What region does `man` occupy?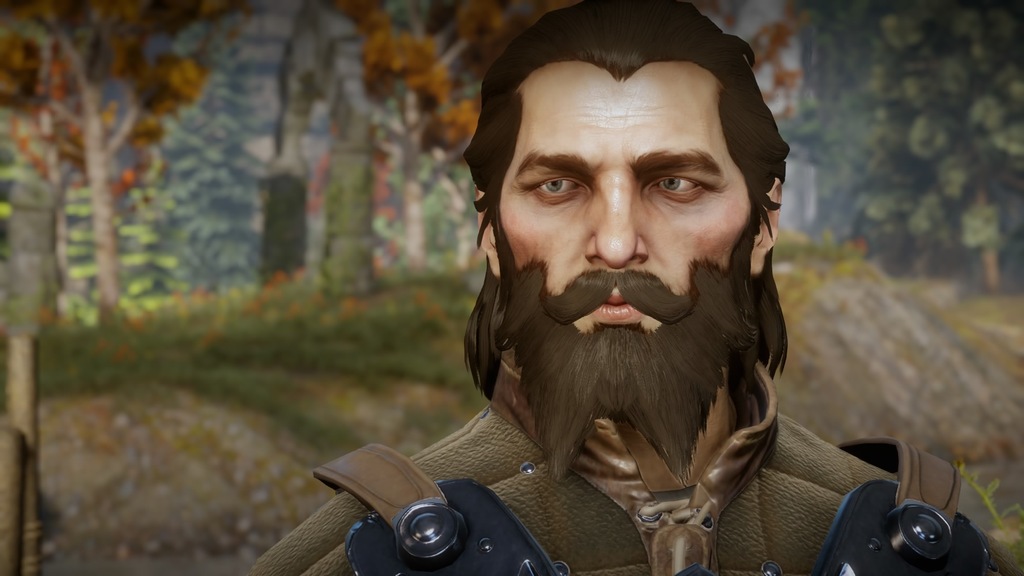
[255,38,945,563].
